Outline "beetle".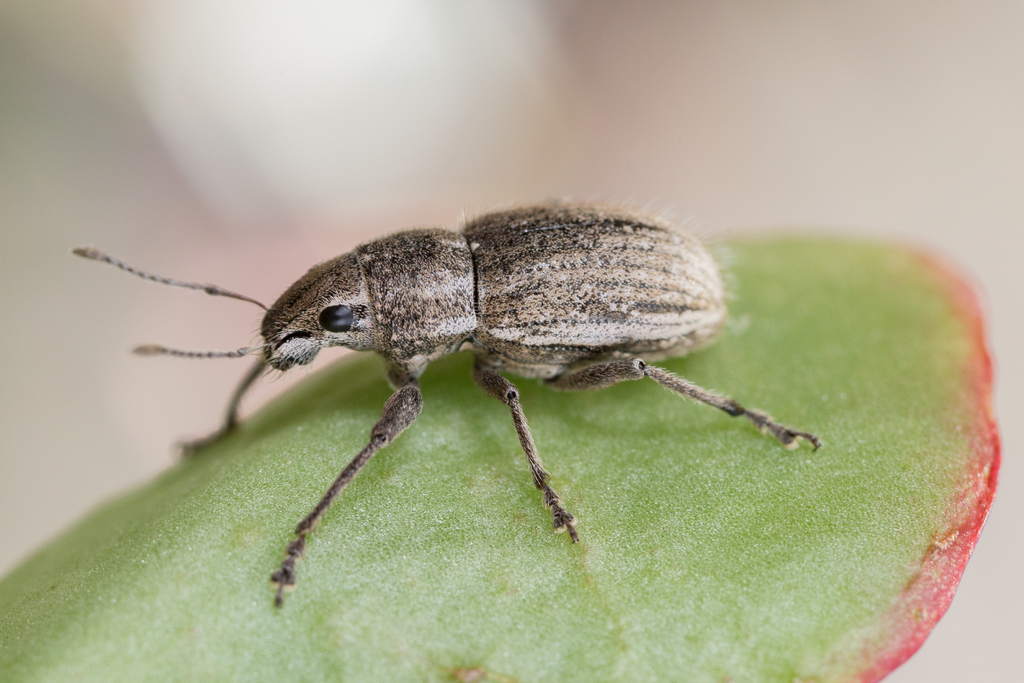
Outline: [79, 192, 897, 605].
